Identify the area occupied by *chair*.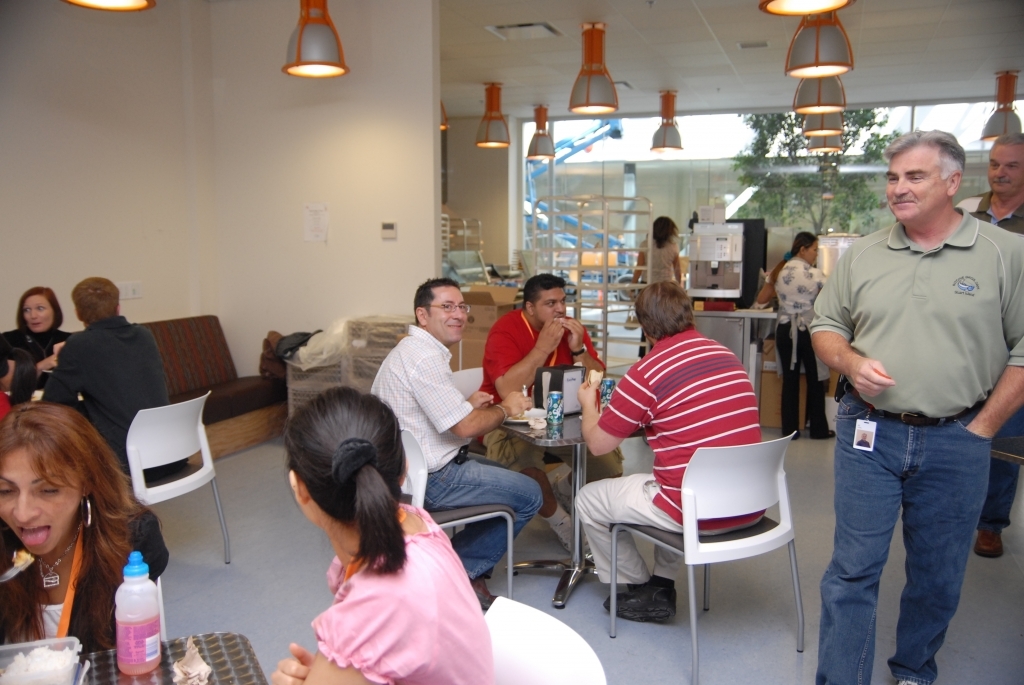
Area: 614/397/826/666.
